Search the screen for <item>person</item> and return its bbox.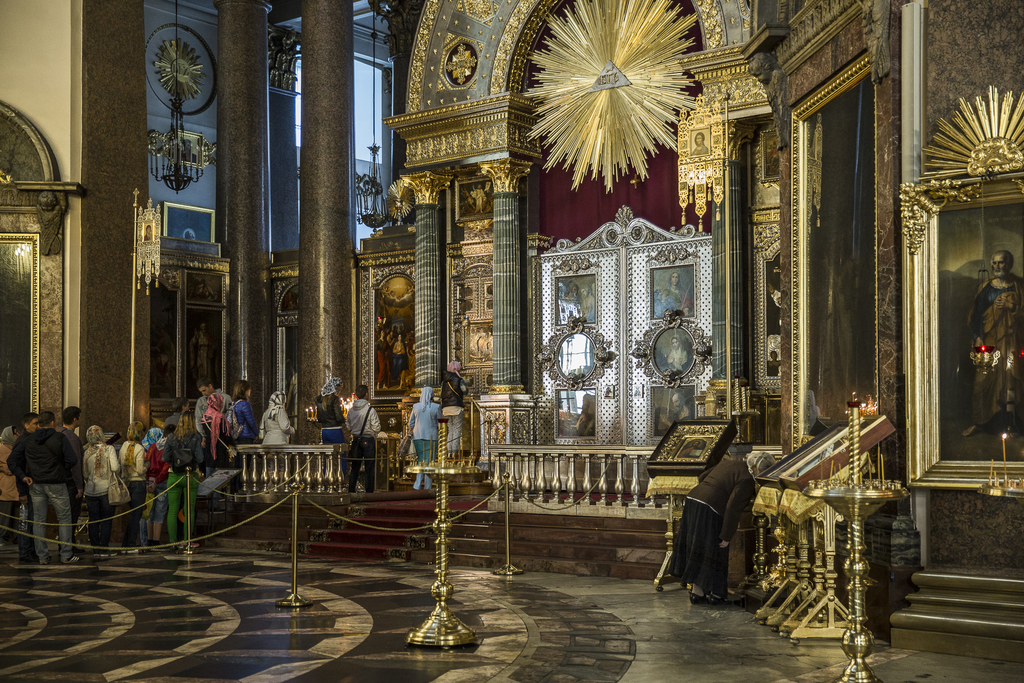
Found: rect(317, 375, 349, 445).
